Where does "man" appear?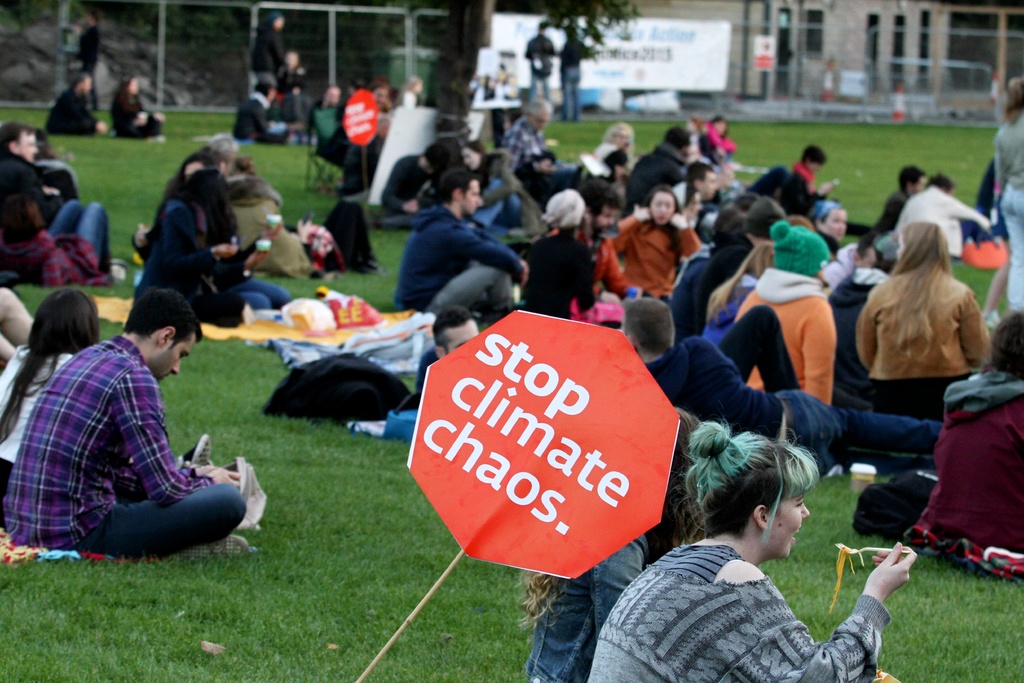
Appears at rect(862, 159, 924, 273).
